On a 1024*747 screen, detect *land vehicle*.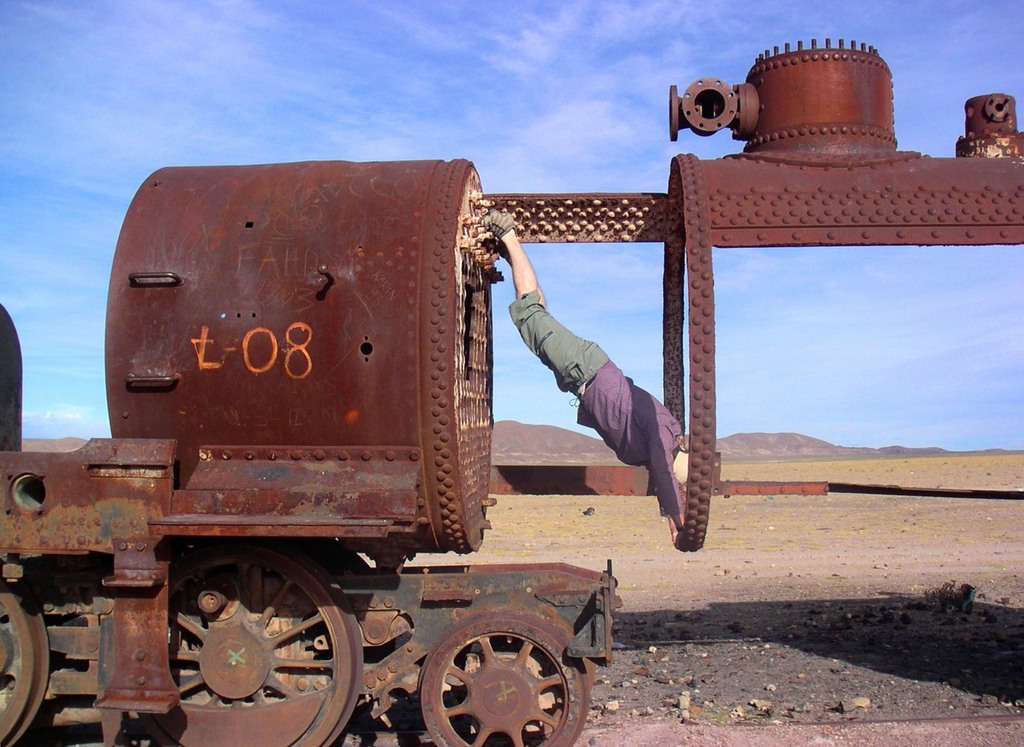
crop(0, 36, 1023, 746).
